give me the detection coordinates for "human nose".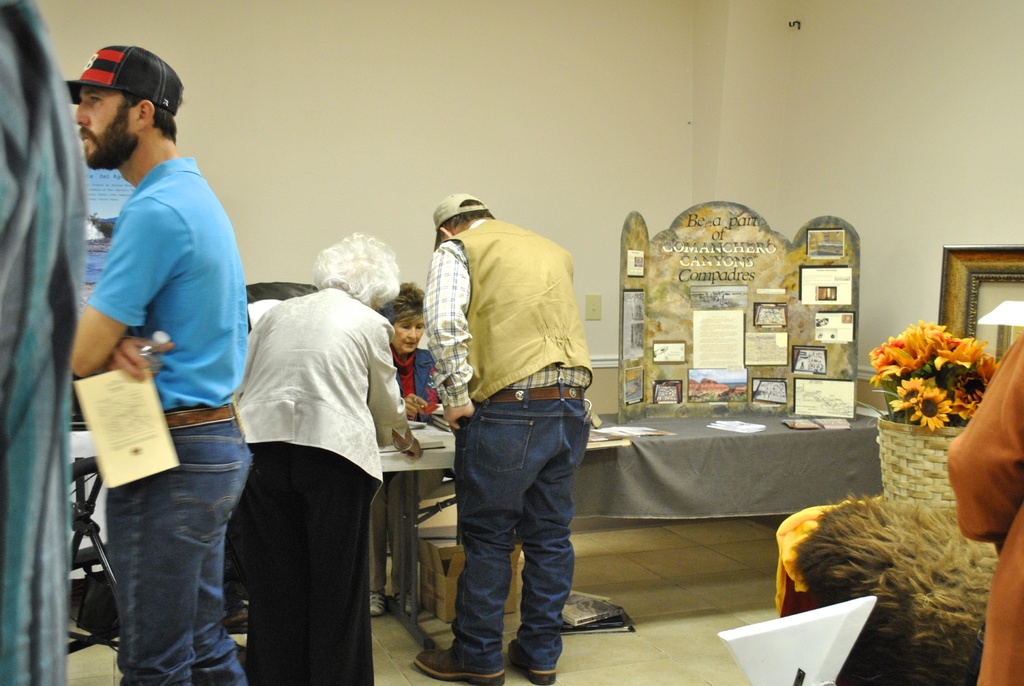
left=75, top=100, right=90, bottom=124.
